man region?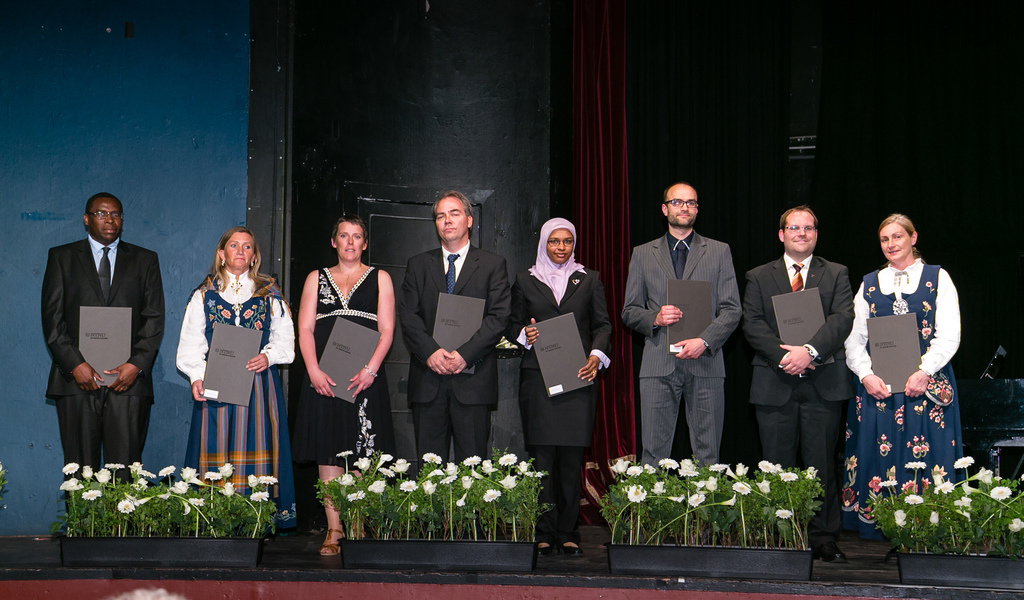
bbox(622, 181, 742, 544)
